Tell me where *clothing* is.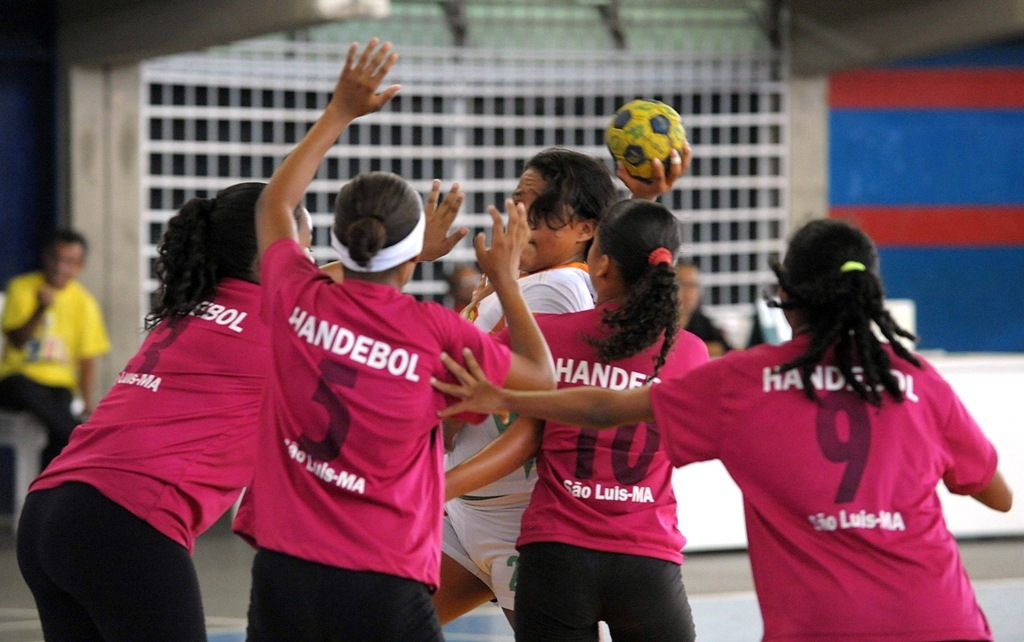
*clothing* is at rect(0, 276, 107, 469).
